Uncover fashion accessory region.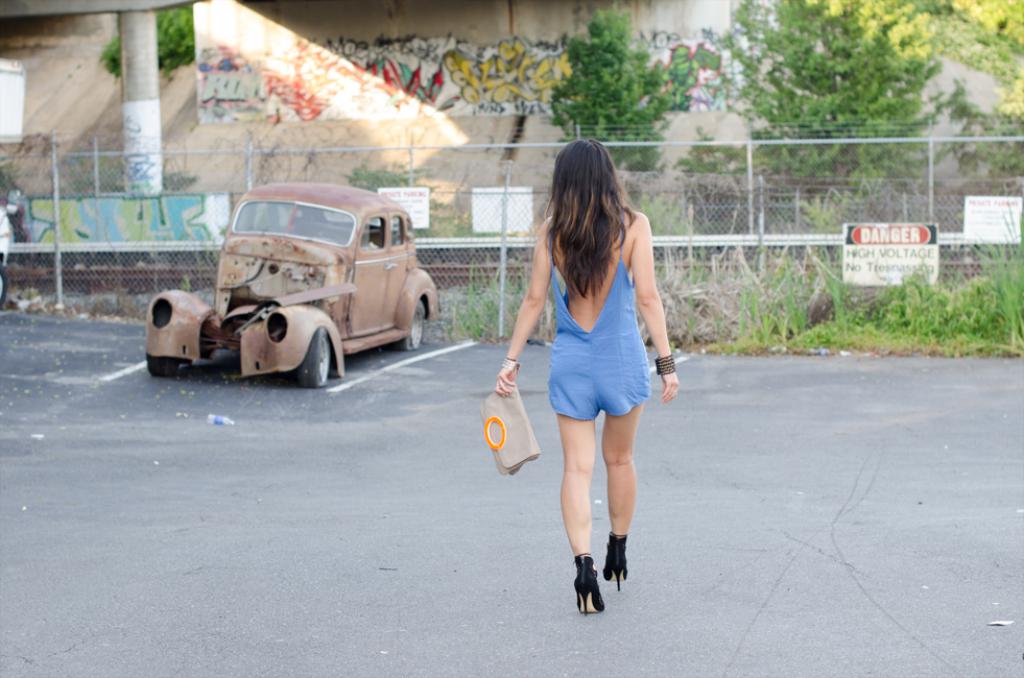
Uncovered: detection(600, 531, 630, 589).
